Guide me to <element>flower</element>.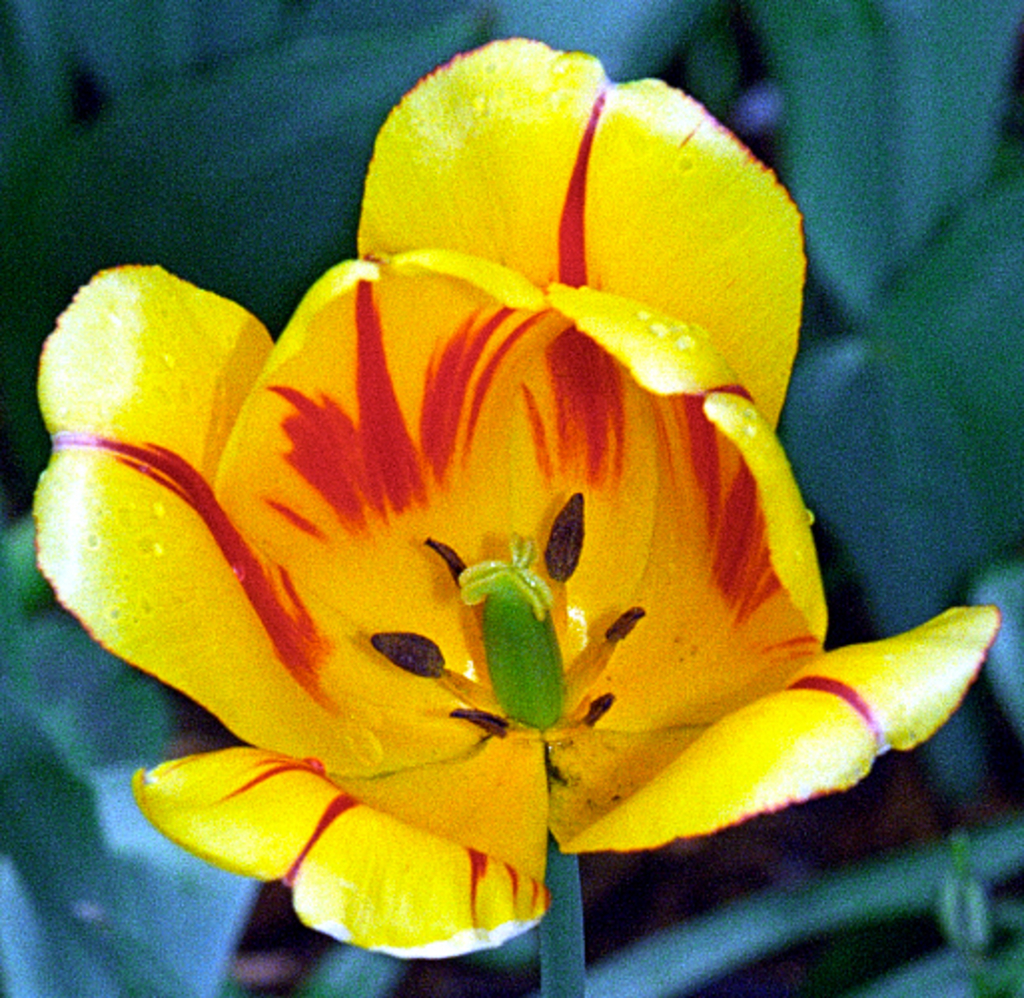
Guidance: 62,66,848,898.
